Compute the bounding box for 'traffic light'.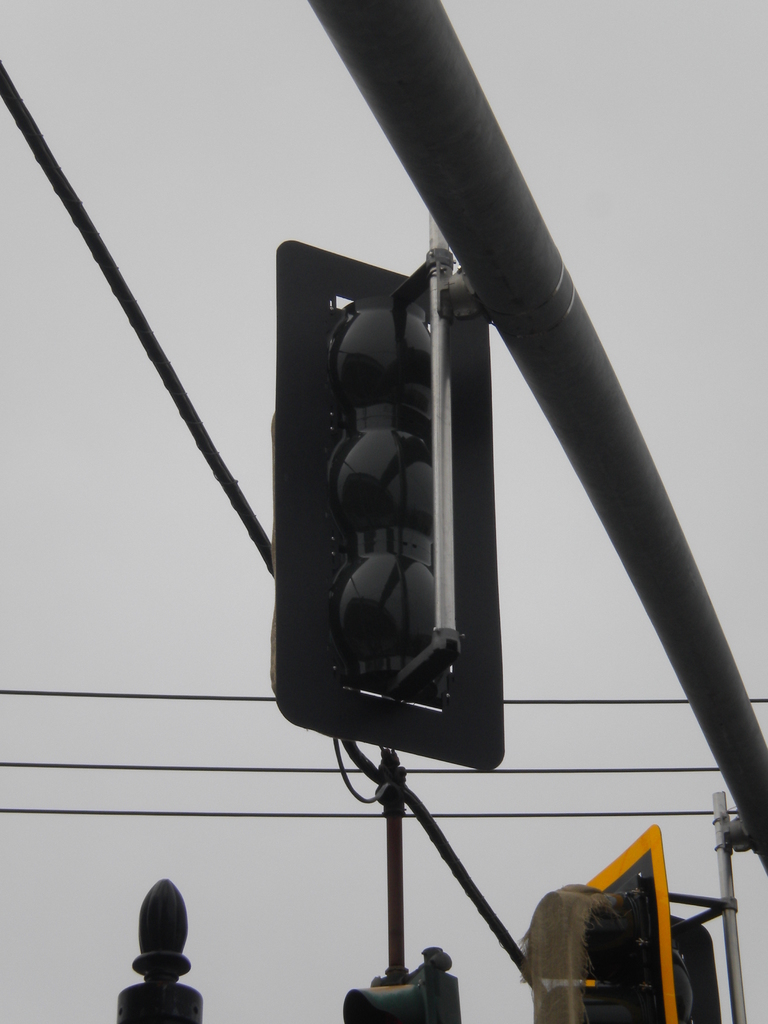
(left=337, top=772, right=463, bottom=1023).
